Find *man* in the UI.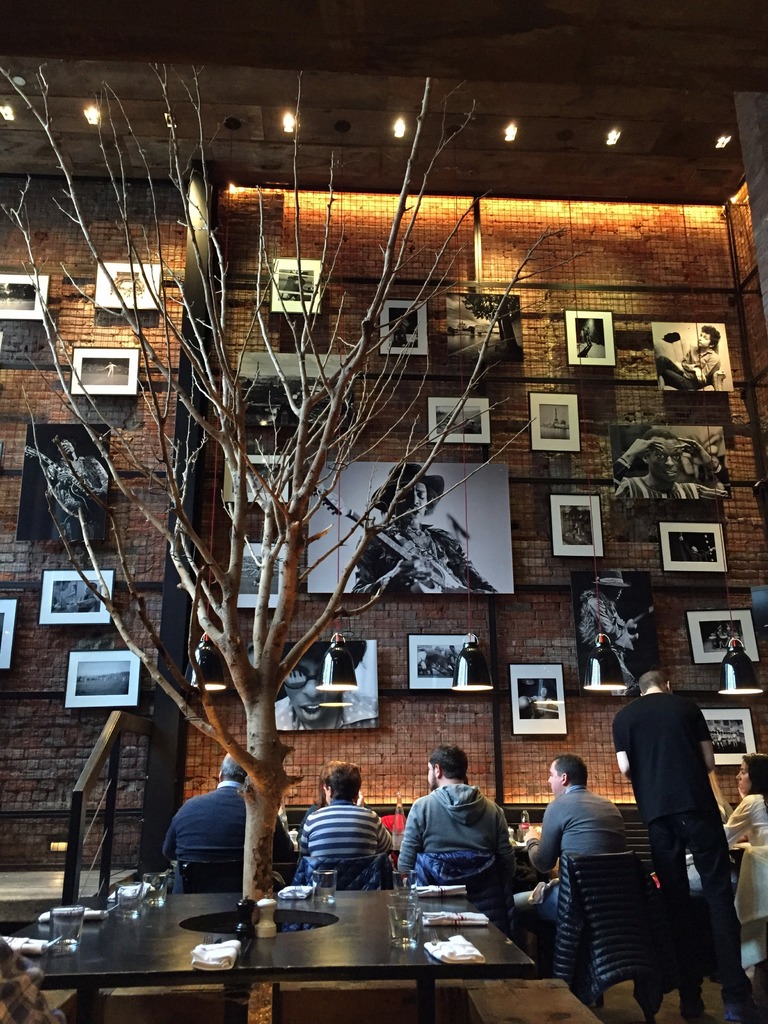
UI element at 79,579,97,613.
